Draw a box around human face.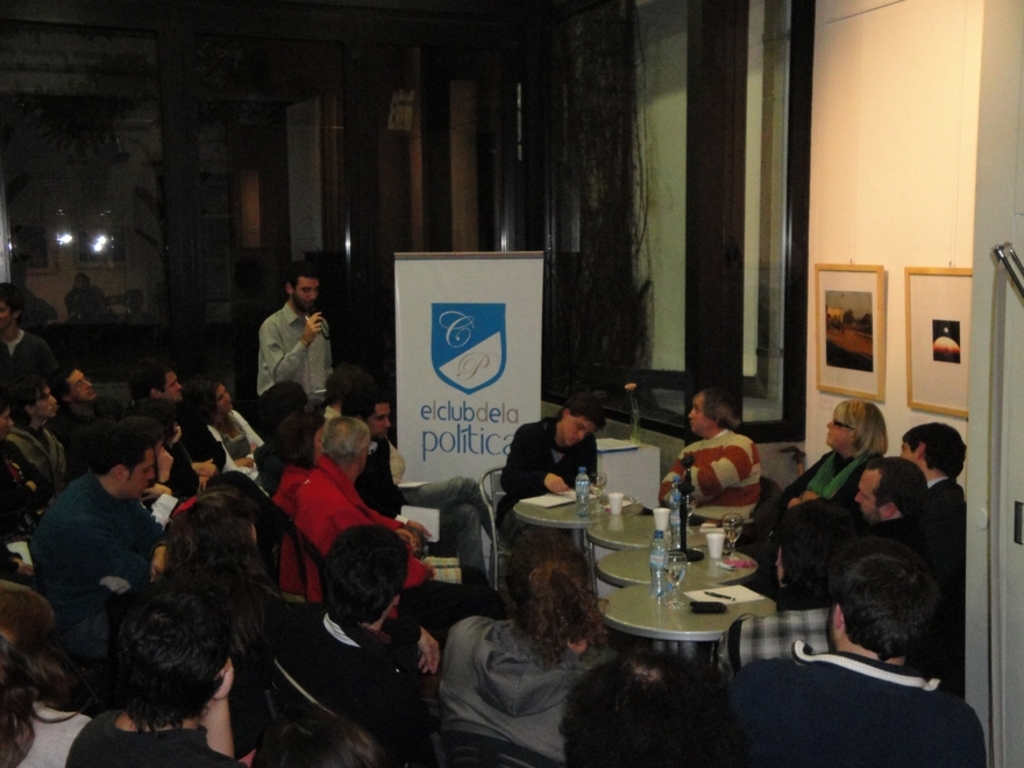
{"left": 297, "top": 277, "right": 320, "bottom": 306}.
